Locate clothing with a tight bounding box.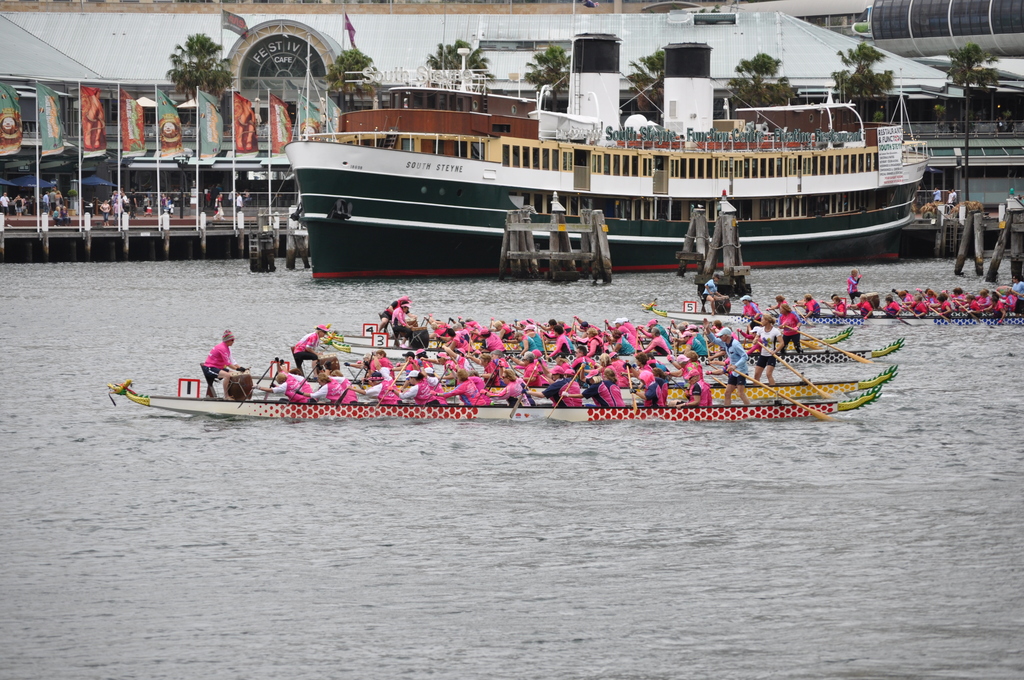
crop(358, 374, 397, 401).
